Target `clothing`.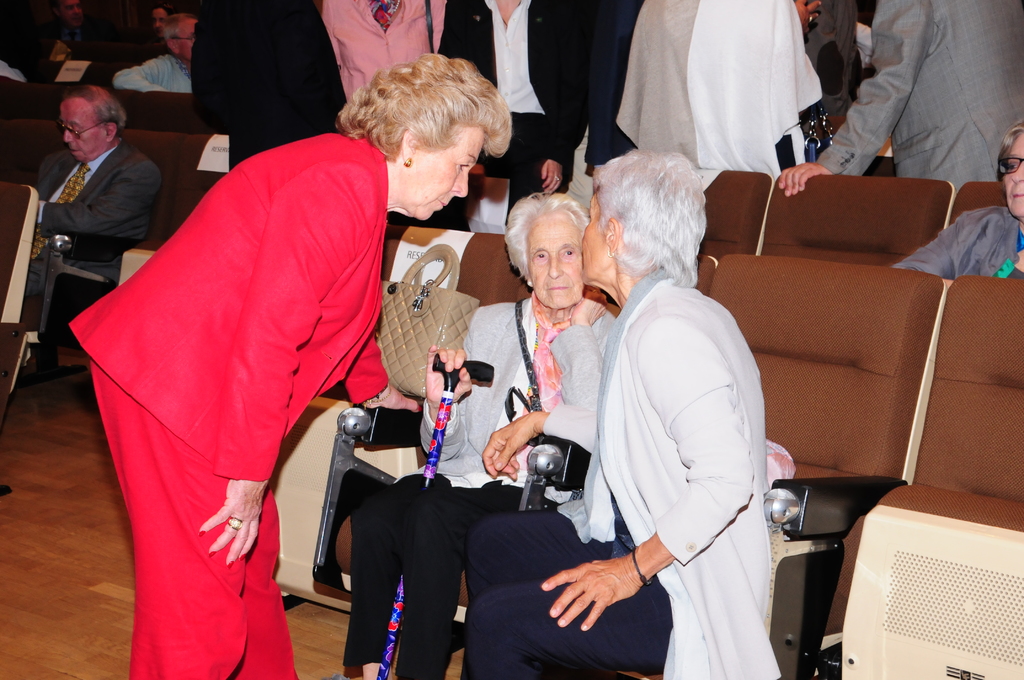
Target region: BBox(318, 319, 650, 679).
